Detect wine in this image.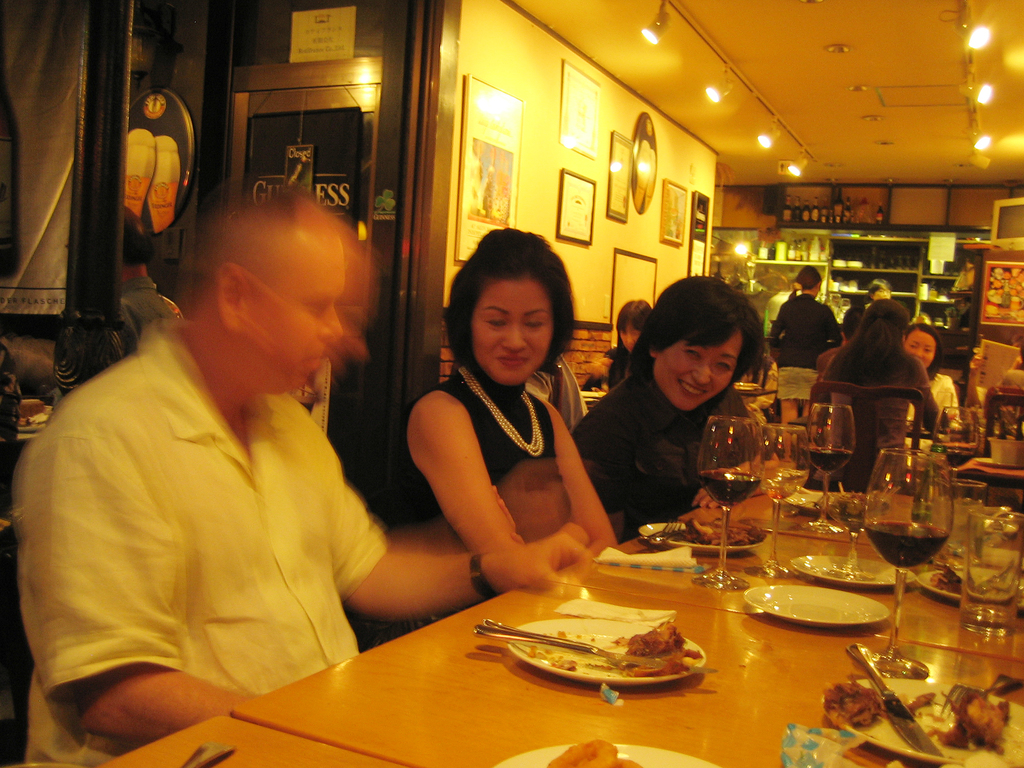
Detection: (698, 474, 758, 504).
